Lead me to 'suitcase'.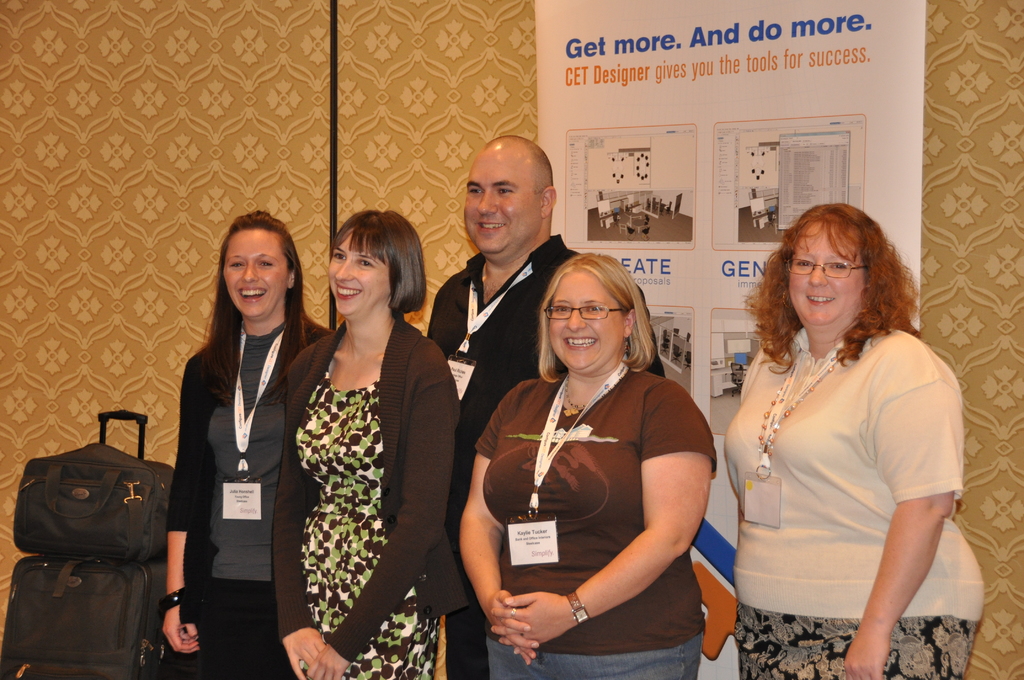
Lead to left=11, top=440, right=160, bottom=559.
